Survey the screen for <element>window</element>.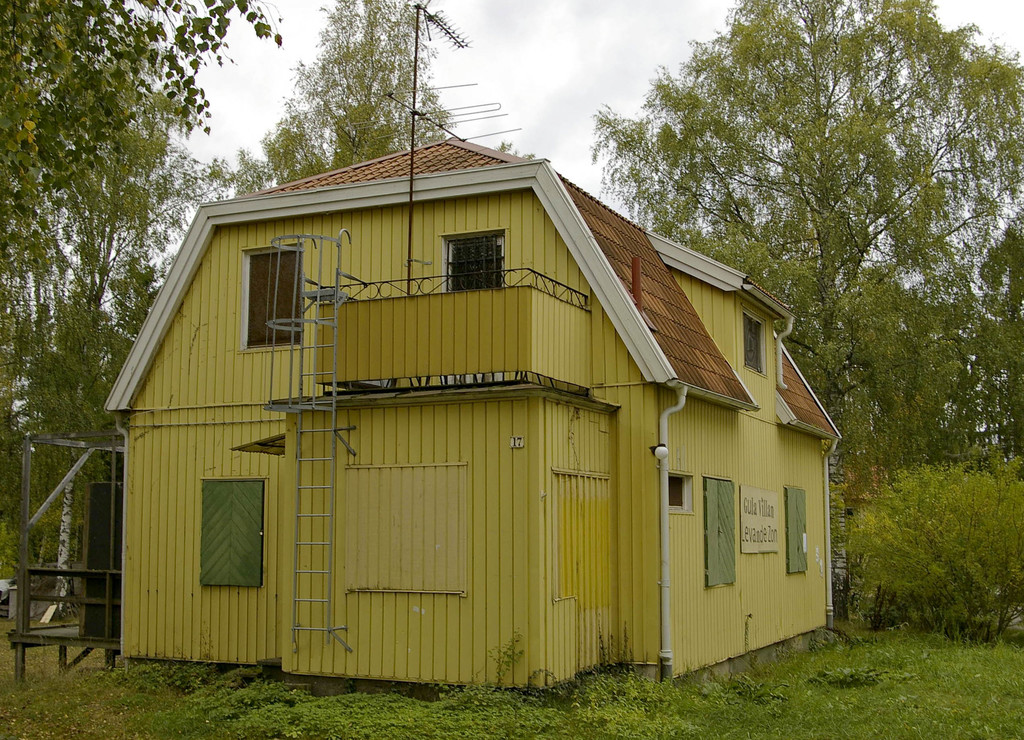
Survey found: bbox(707, 477, 740, 589).
